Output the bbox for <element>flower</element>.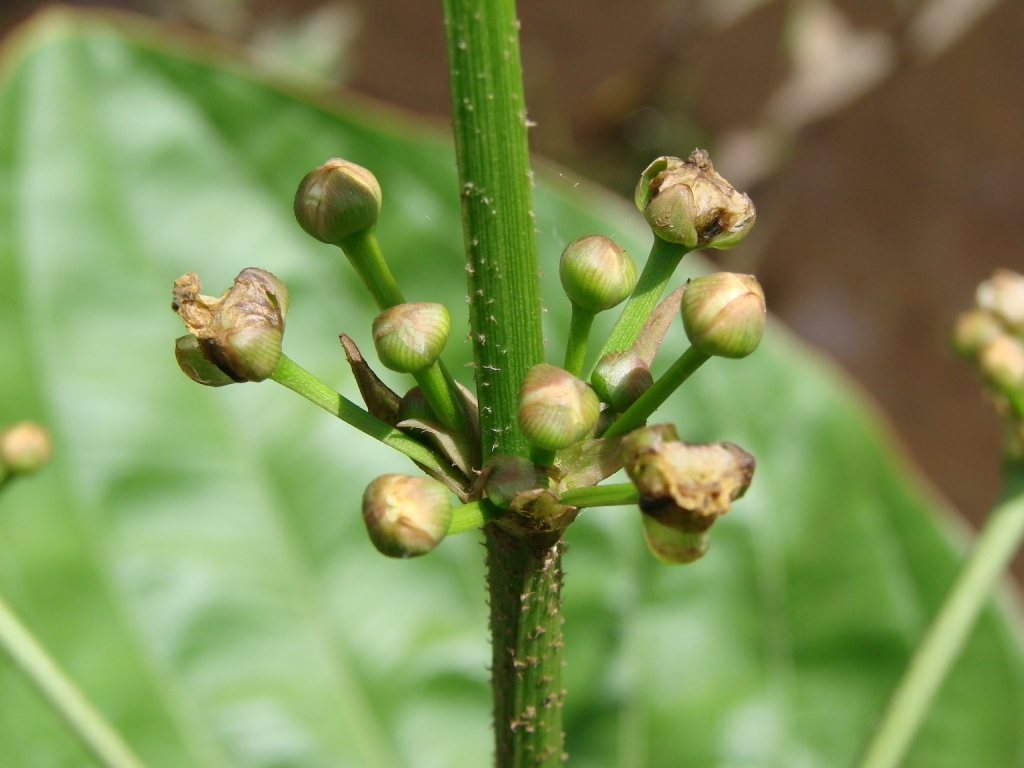
box=[558, 230, 647, 315].
